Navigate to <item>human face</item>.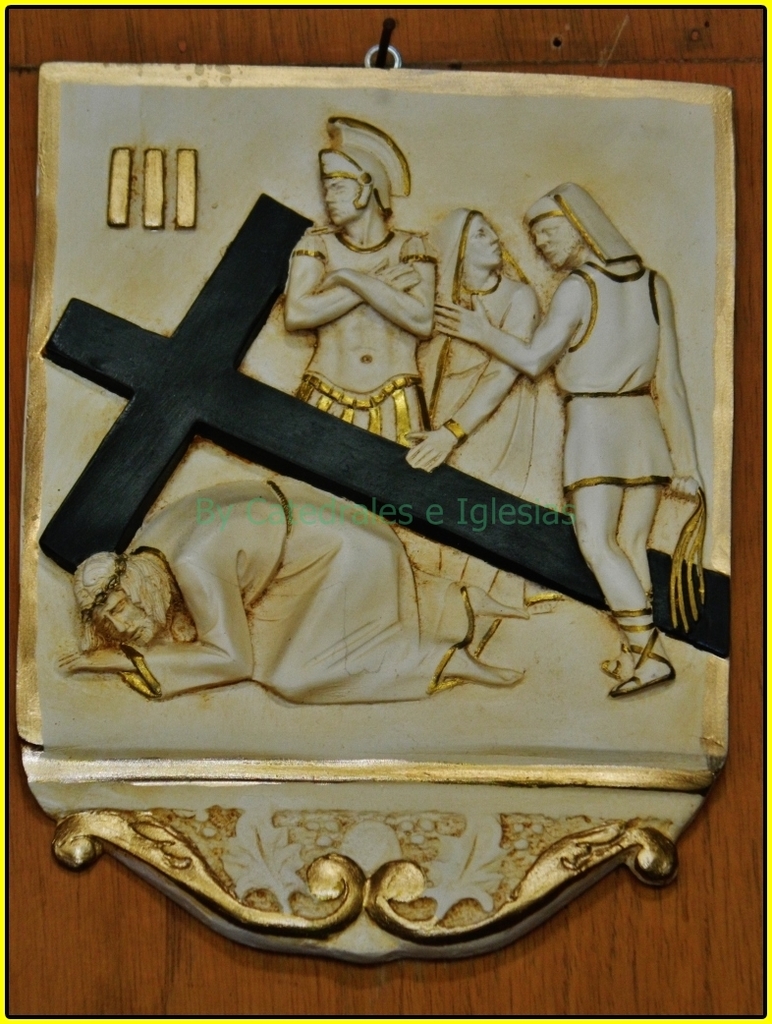
Navigation target: [left=88, top=590, right=157, bottom=651].
